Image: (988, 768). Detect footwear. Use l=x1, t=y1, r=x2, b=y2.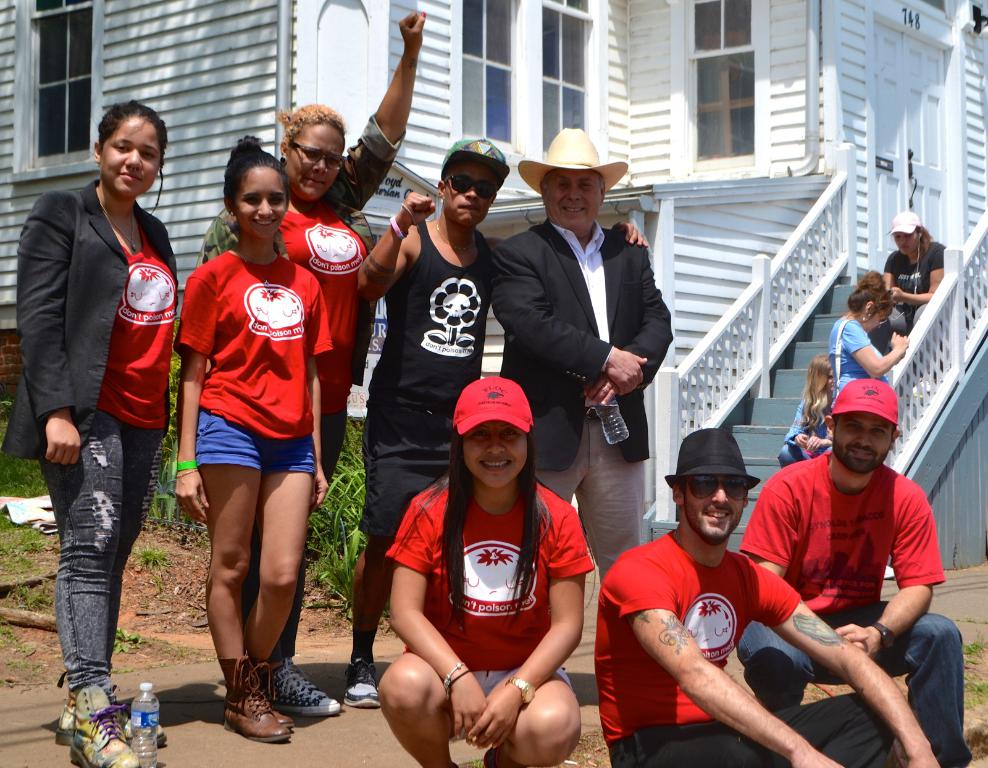
l=246, t=657, r=298, b=735.
